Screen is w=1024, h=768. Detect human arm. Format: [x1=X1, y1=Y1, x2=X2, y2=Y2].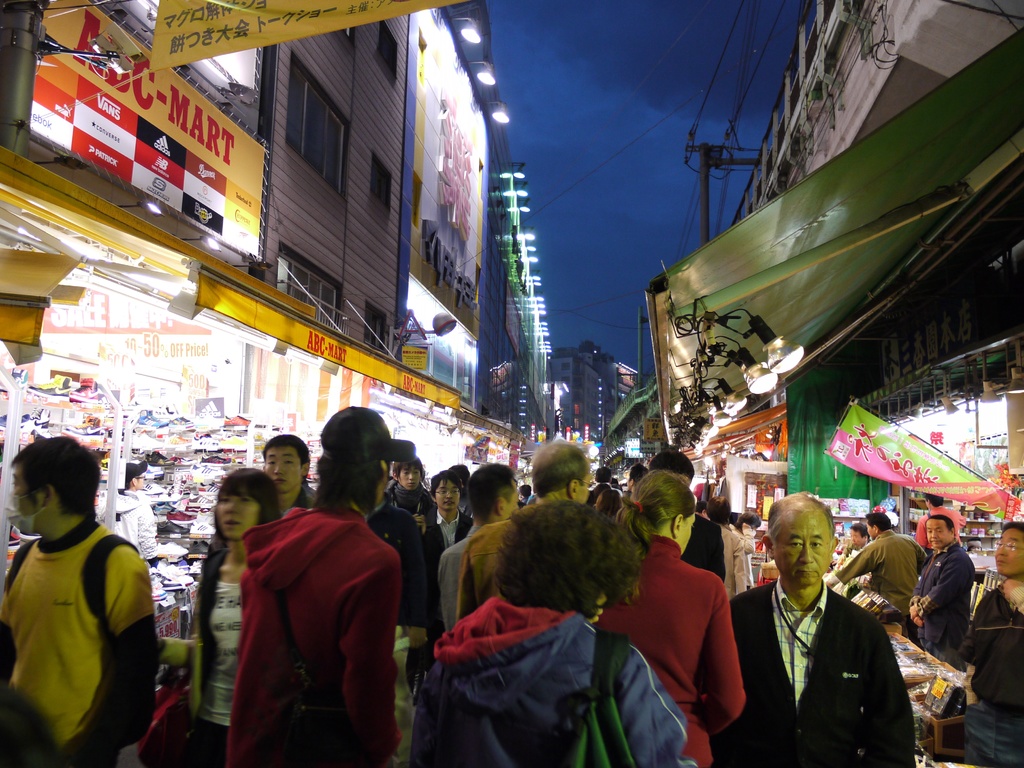
[x1=60, y1=546, x2=165, y2=765].
